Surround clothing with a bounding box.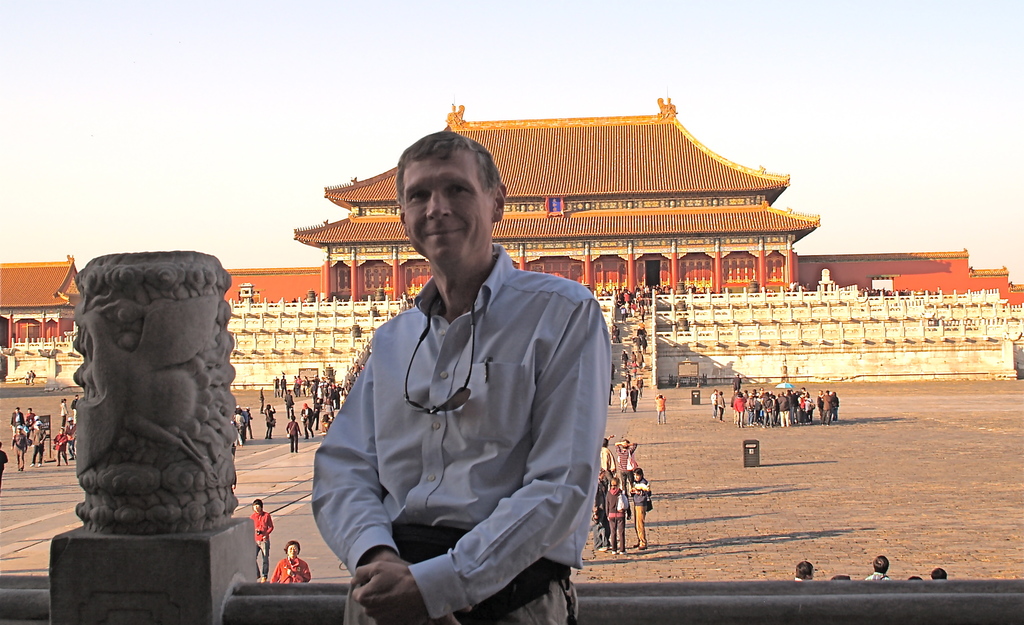
[628,481,646,504].
